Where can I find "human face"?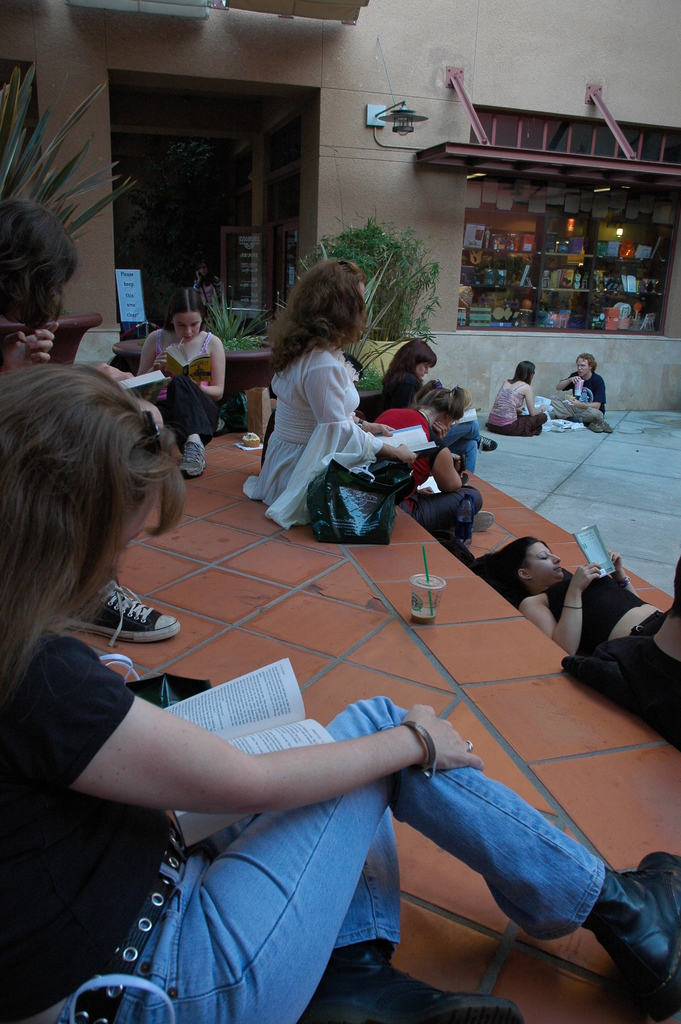
You can find it at crop(578, 352, 594, 378).
